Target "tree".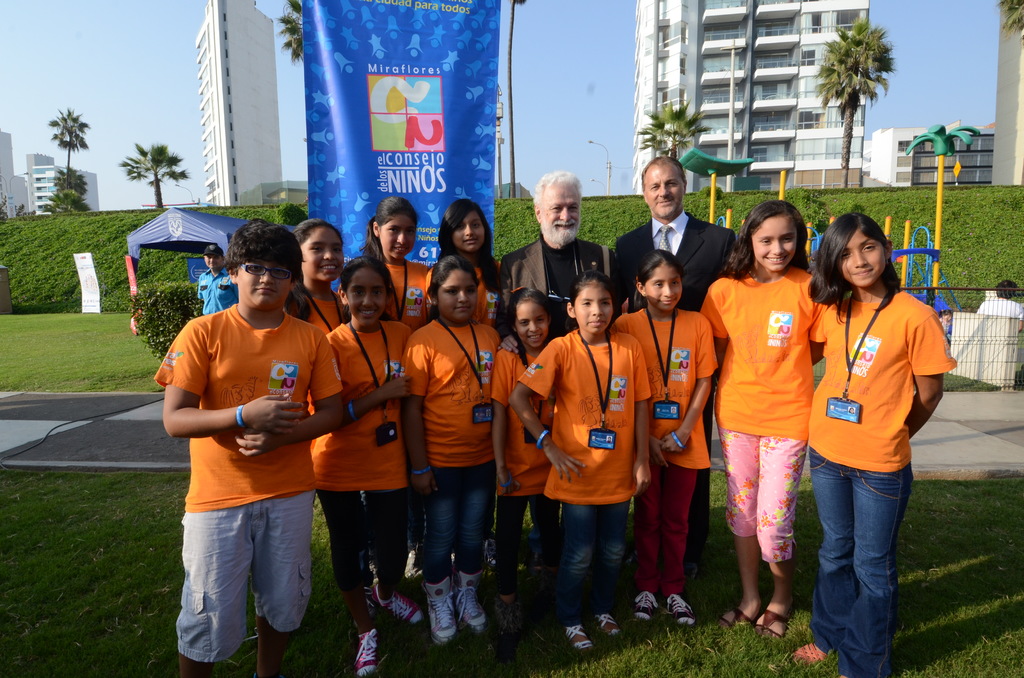
Target region: l=792, t=10, r=908, b=160.
